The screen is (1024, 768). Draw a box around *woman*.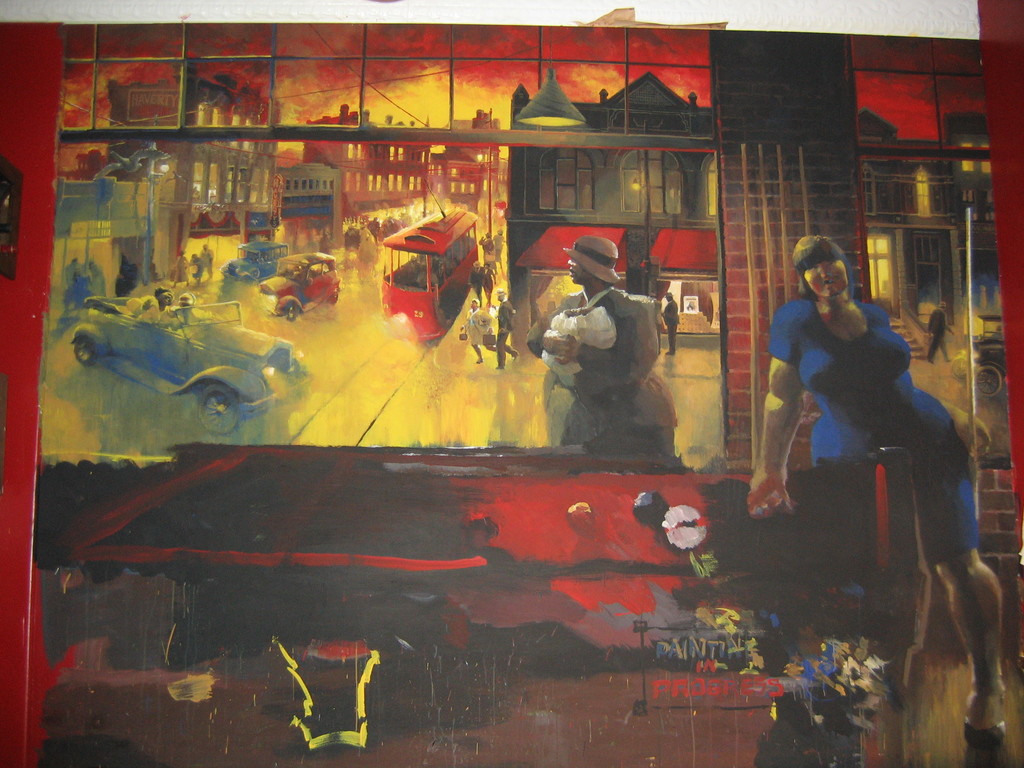
x1=461 y1=301 x2=498 y2=363.
